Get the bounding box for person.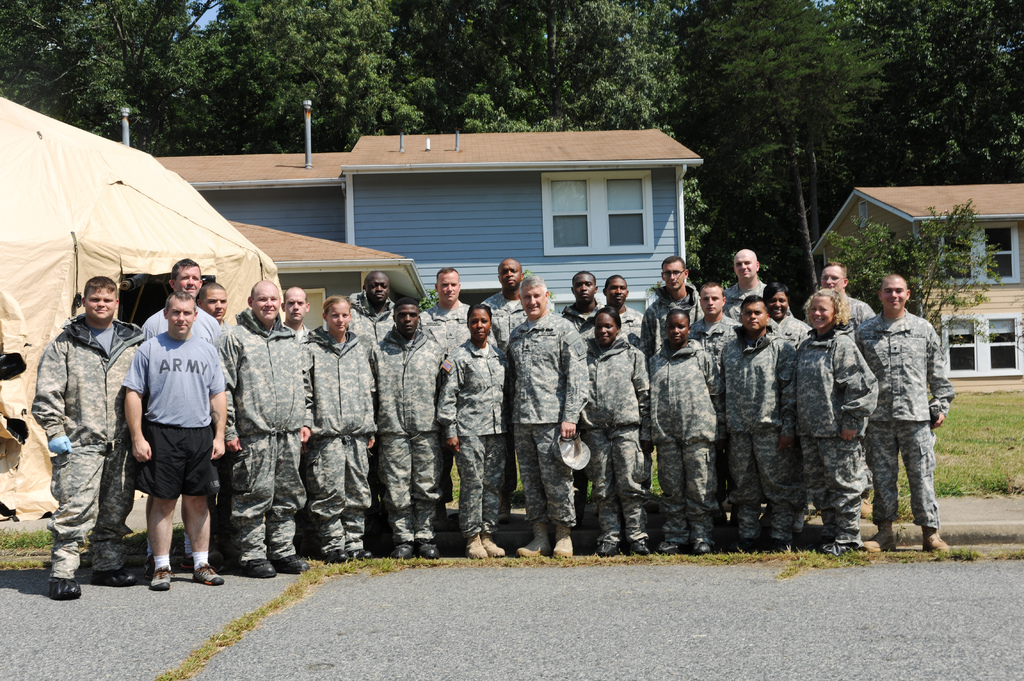
bbox=[440, 304, 512, 558].
